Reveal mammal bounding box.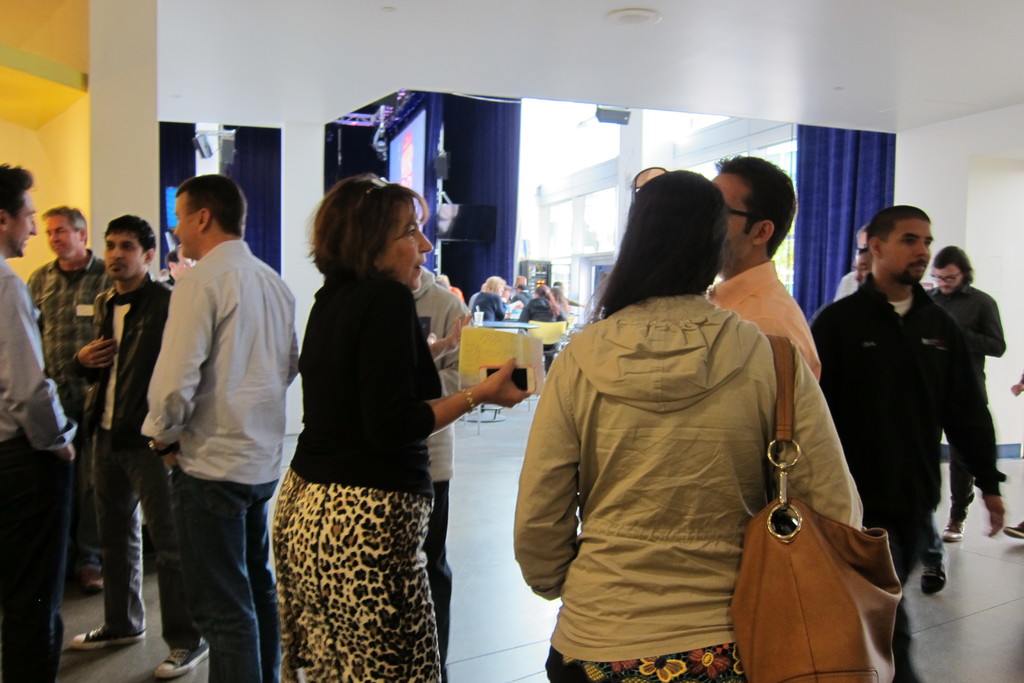
Revealed: <box>272,171,532,682</box>.
